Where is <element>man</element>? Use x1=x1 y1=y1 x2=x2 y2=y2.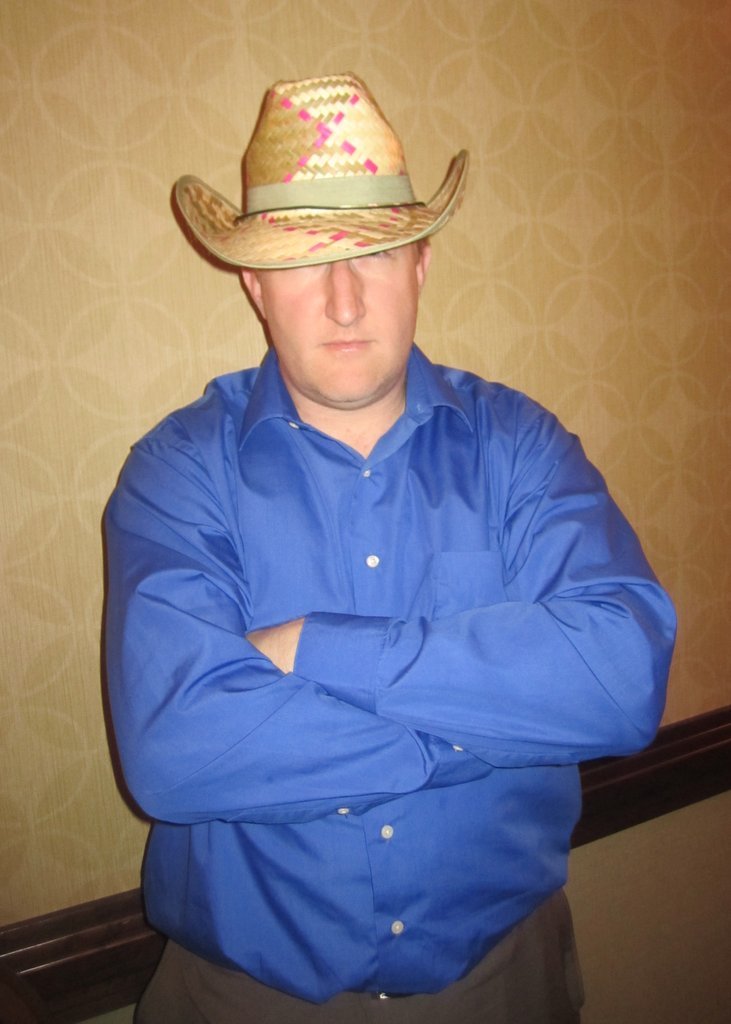
x1=87 y1=49 x2=693 y2=1023.
